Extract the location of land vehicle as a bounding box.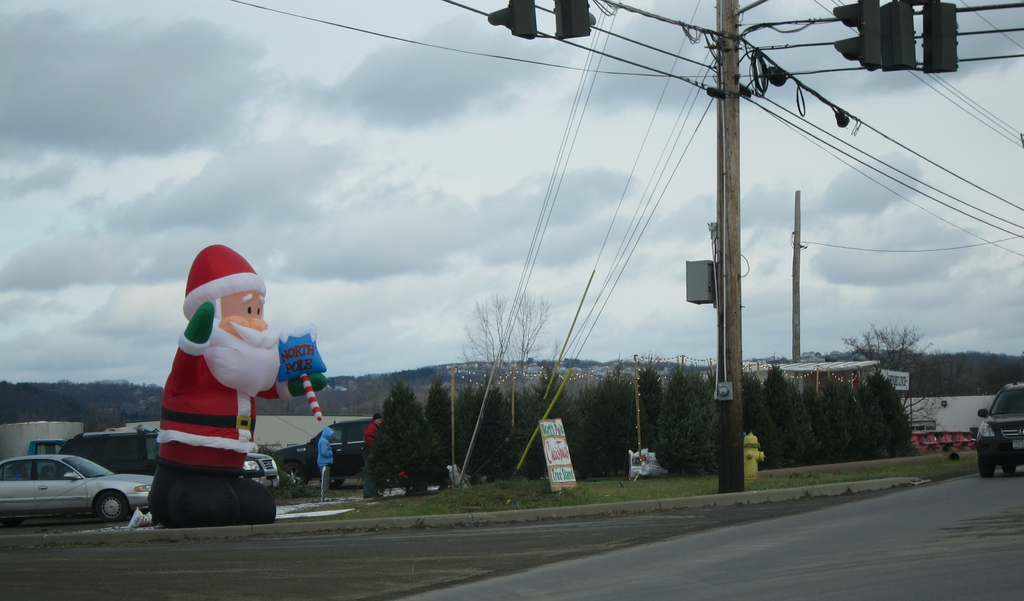
(0,453,156,524).
